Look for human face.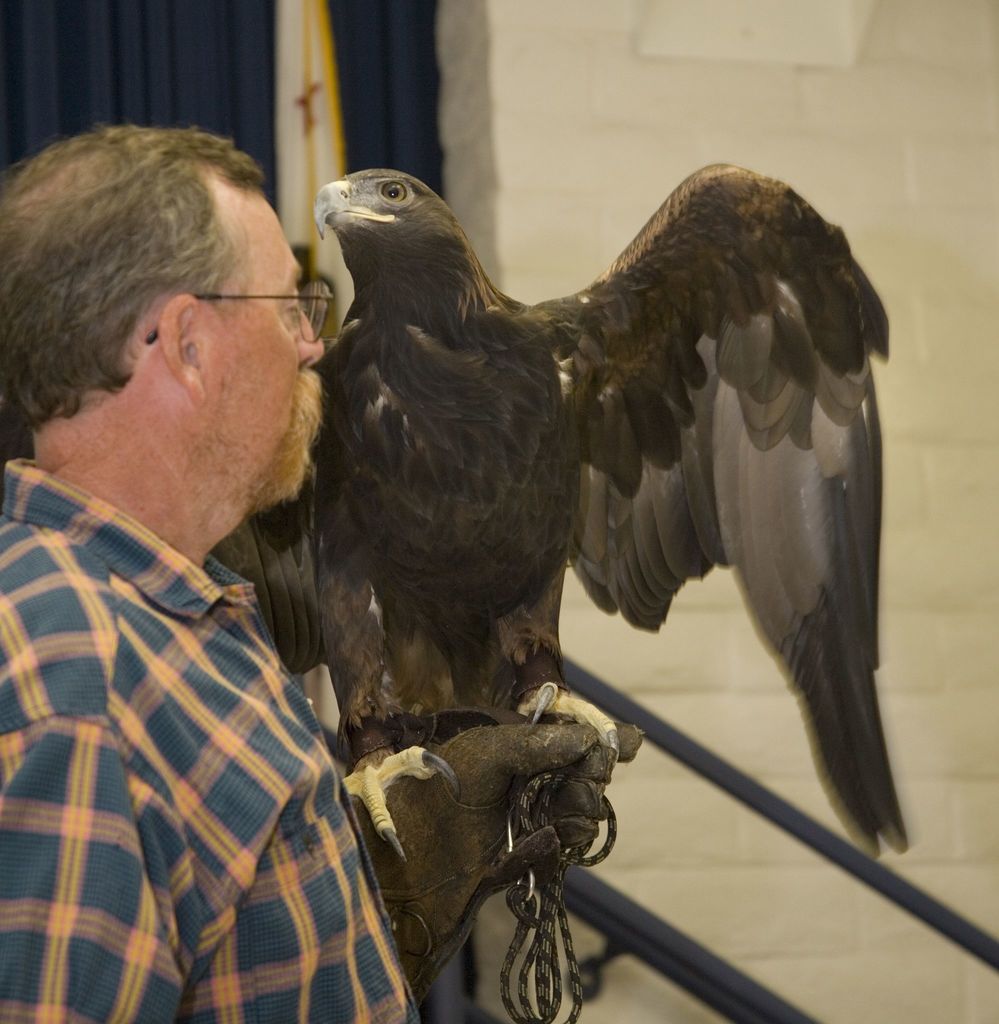
Found: [217,190,330,500].
